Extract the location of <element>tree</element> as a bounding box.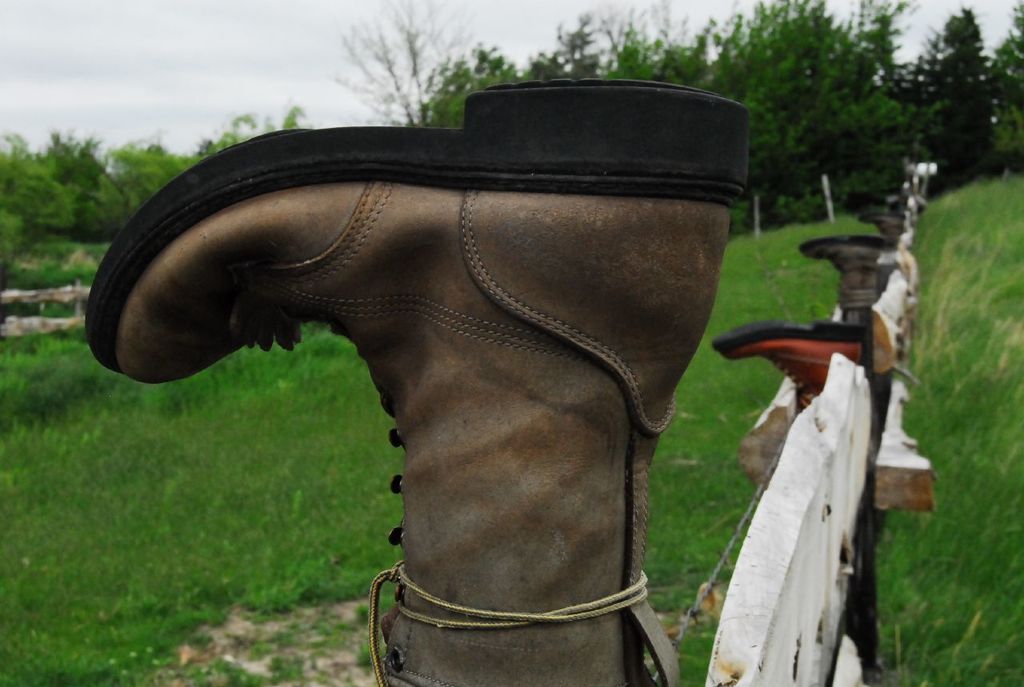
select_region(671, 10, 716, 95).
